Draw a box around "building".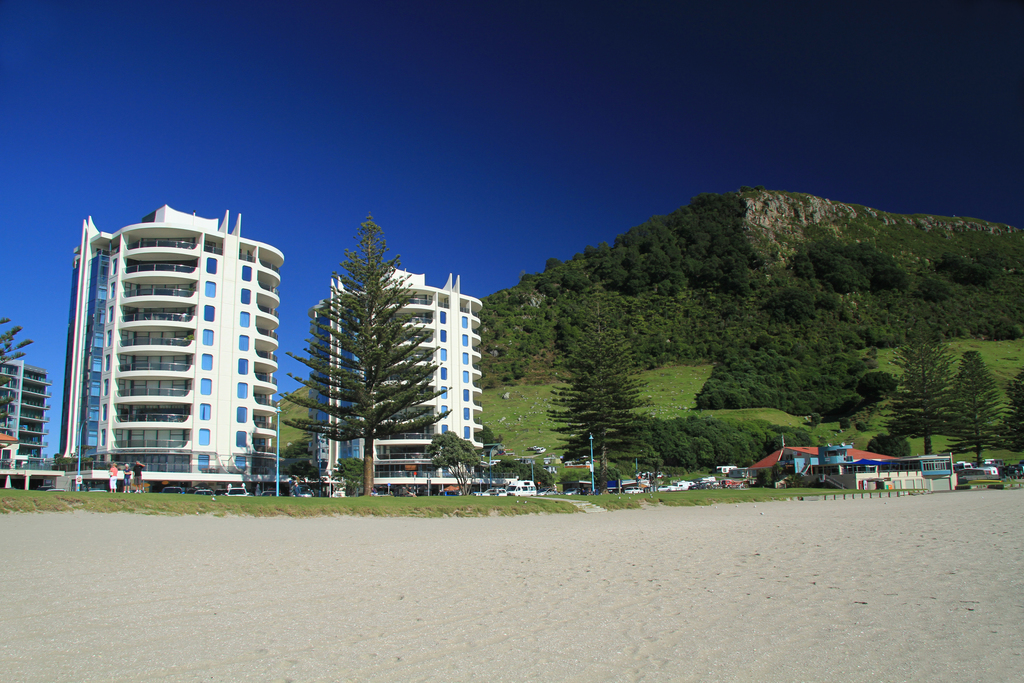
crop(48, 199, 284, 493).
